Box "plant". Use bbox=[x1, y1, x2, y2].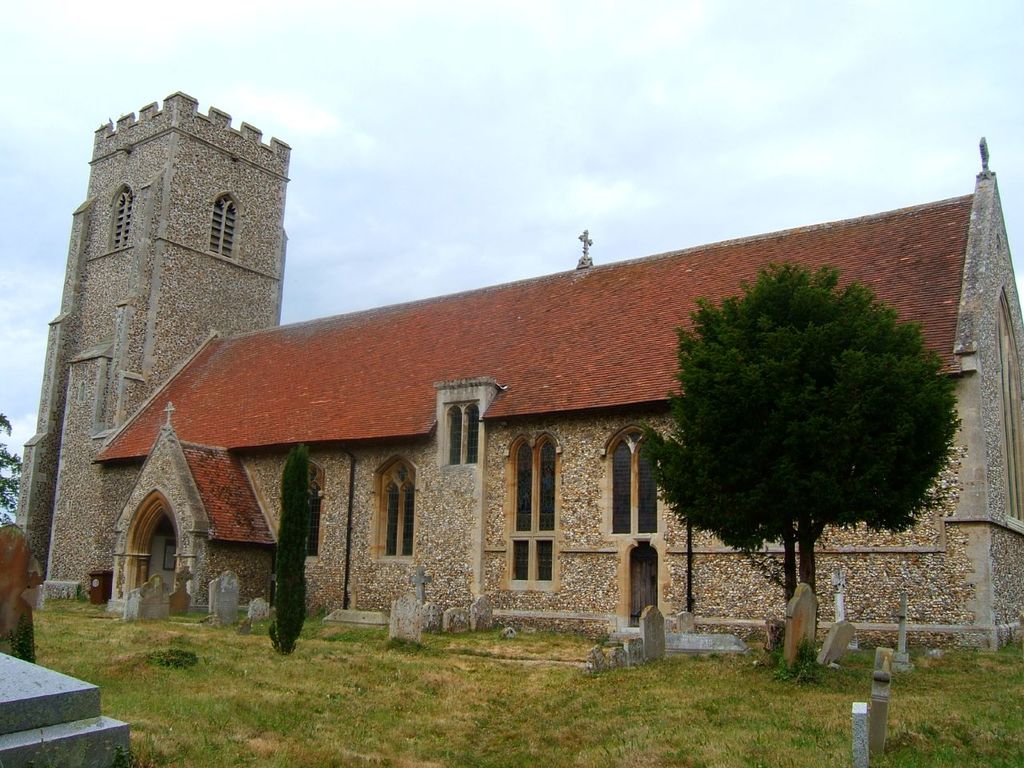
bbox=[766, 639, 837, 692].
